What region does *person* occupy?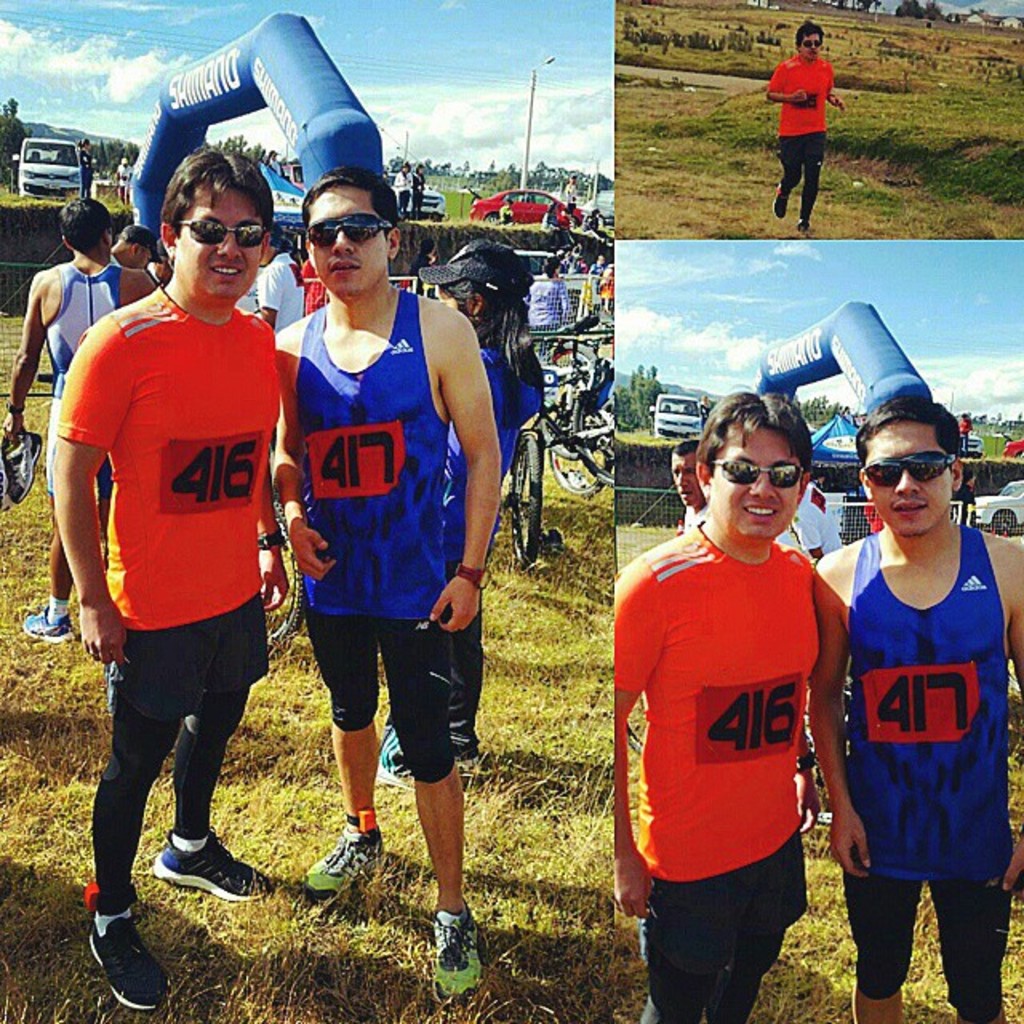
(80, 139, 94, 190).
